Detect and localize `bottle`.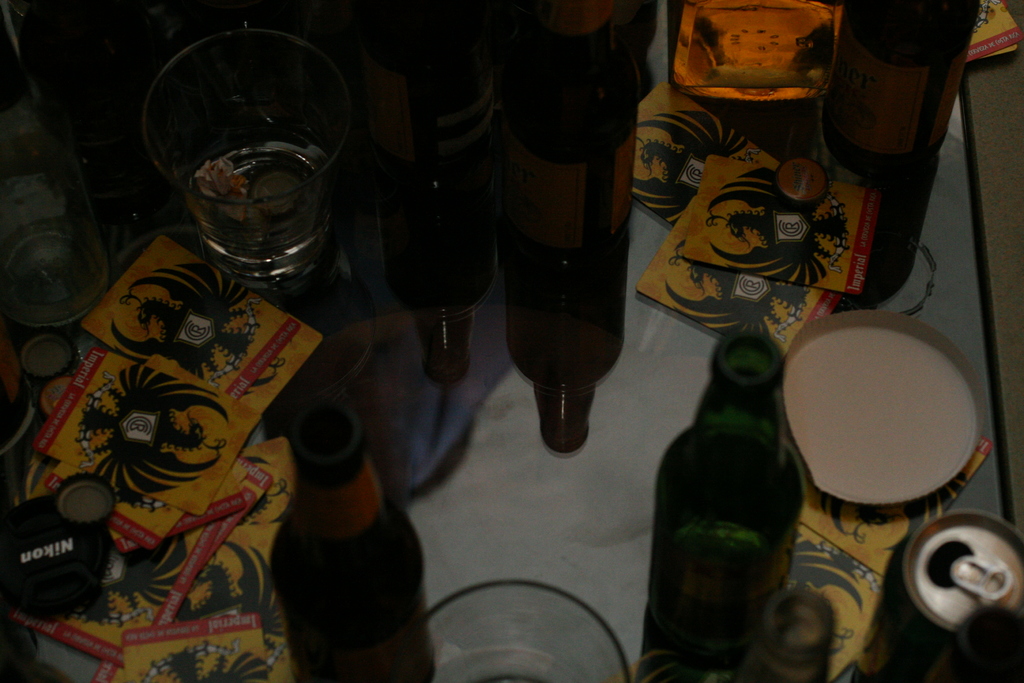
Localized at x1=627, y1=325, x2=818, y2=682.
